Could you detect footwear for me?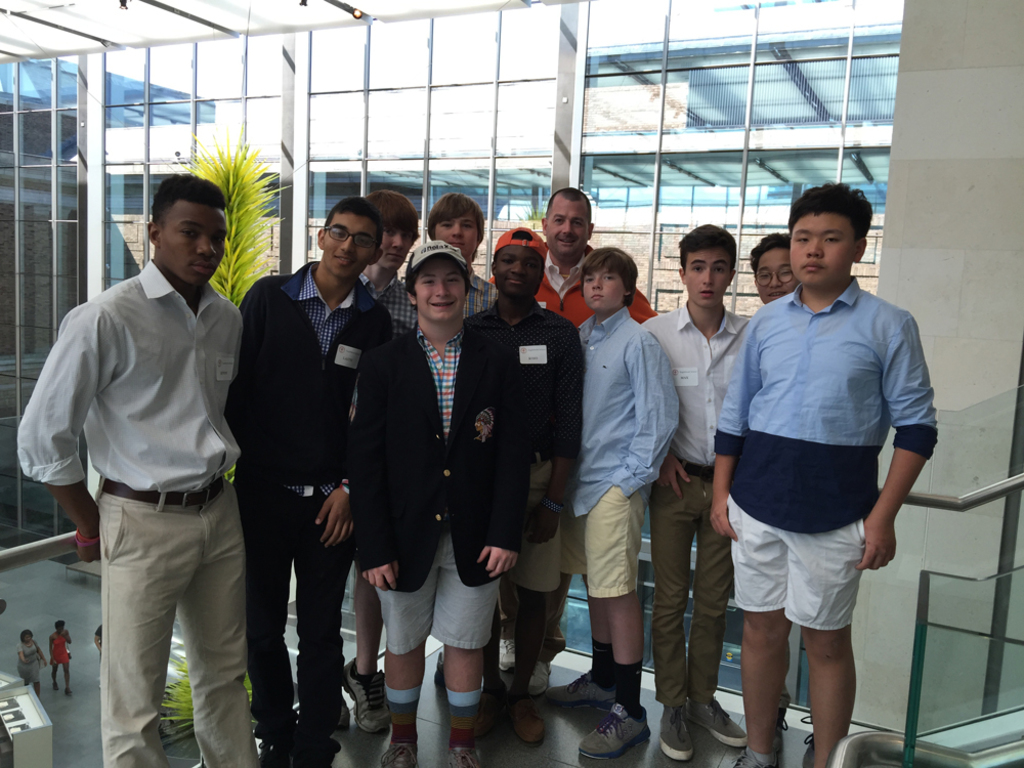
Detection result: 544:670:615:713.
